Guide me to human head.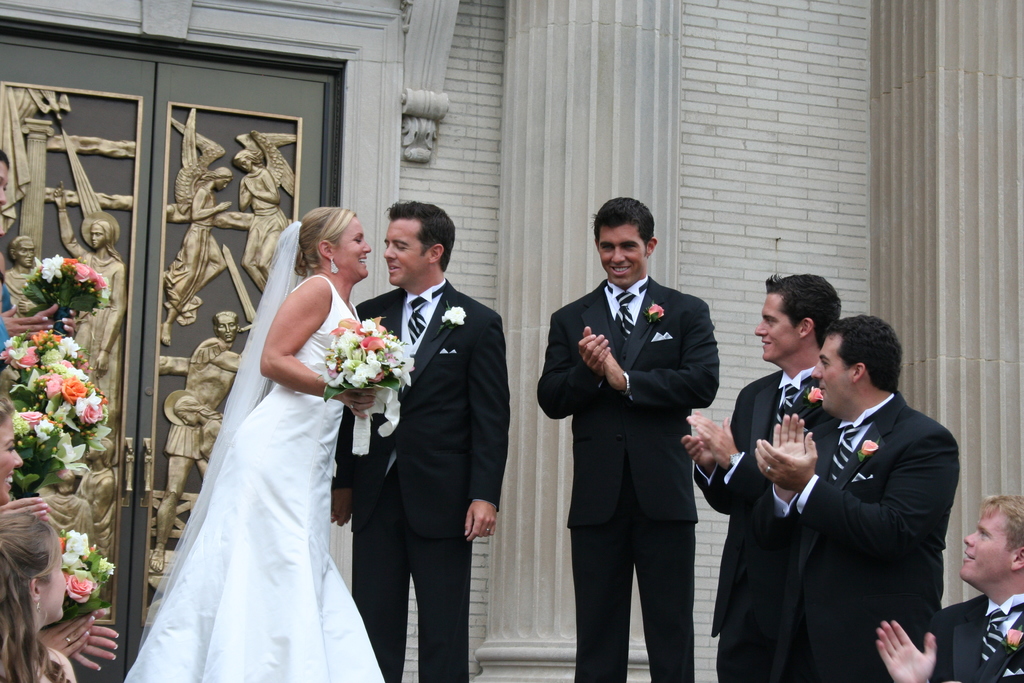
Guidance: [x1=0, y1=511, x2=68, y2=631].
